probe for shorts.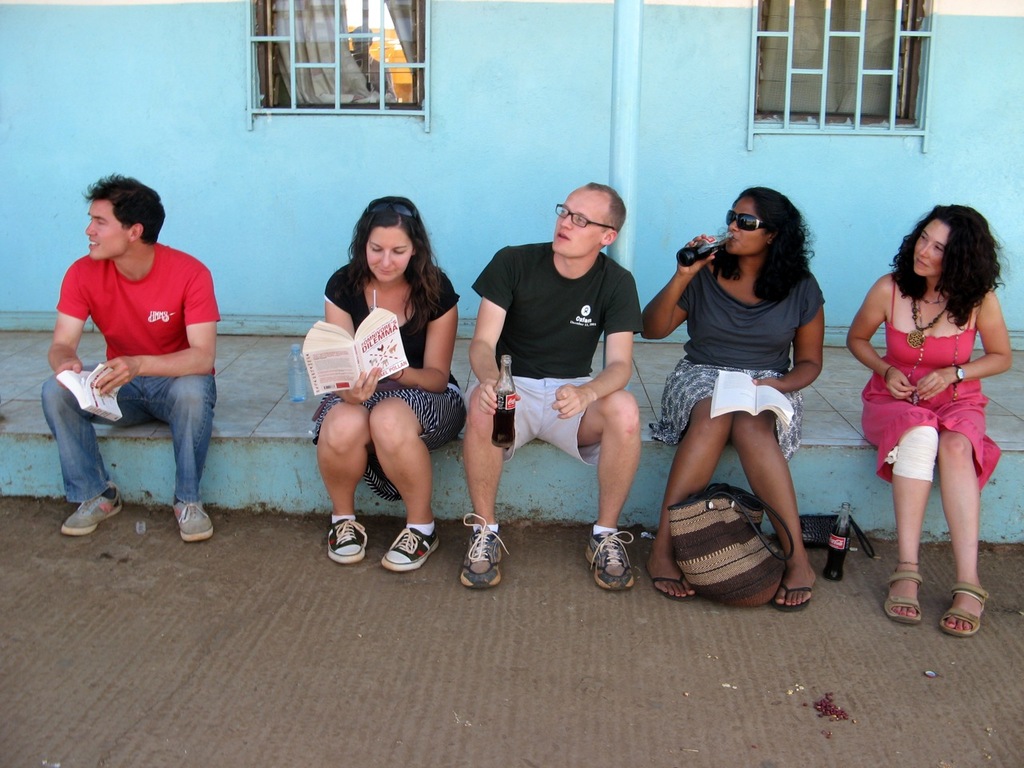
Probe result: bbox(645, 361, 802, 469).
